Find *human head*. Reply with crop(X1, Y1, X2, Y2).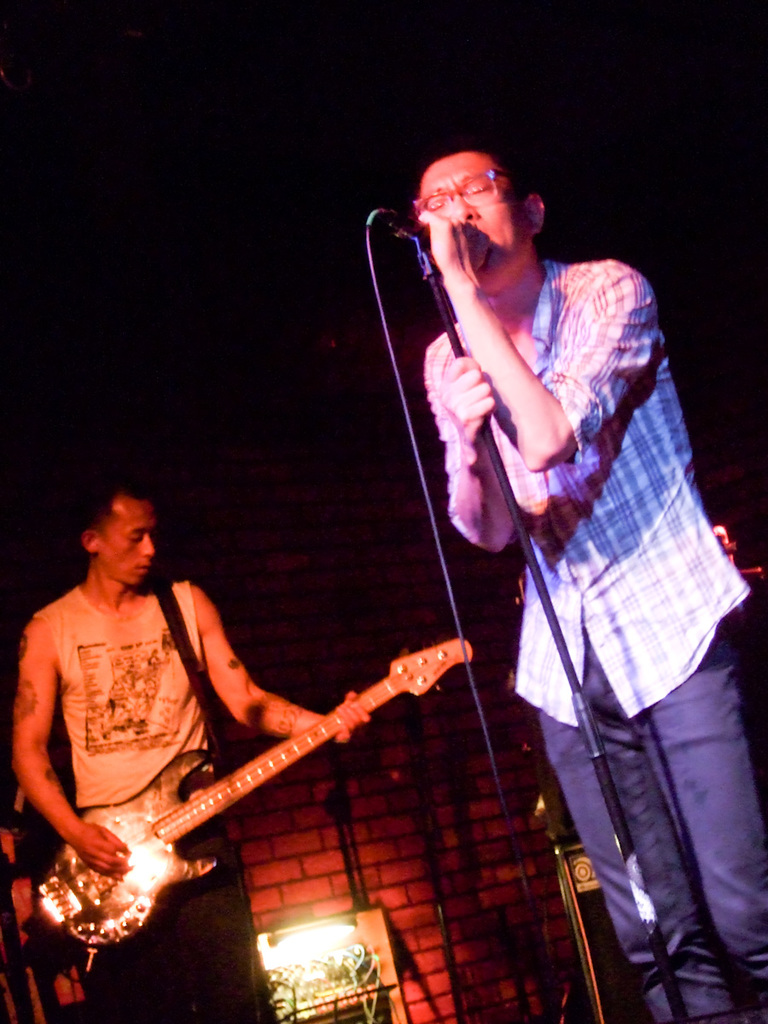
crop(76, 480, 159, 588).
